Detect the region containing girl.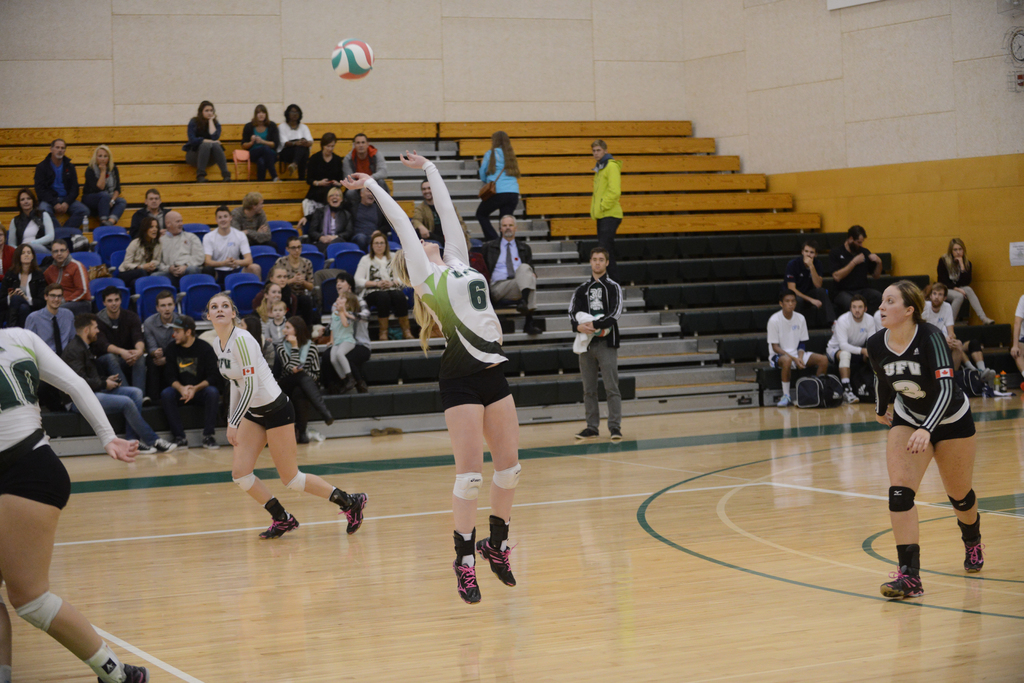
crop(880, 280, 991, 608).
